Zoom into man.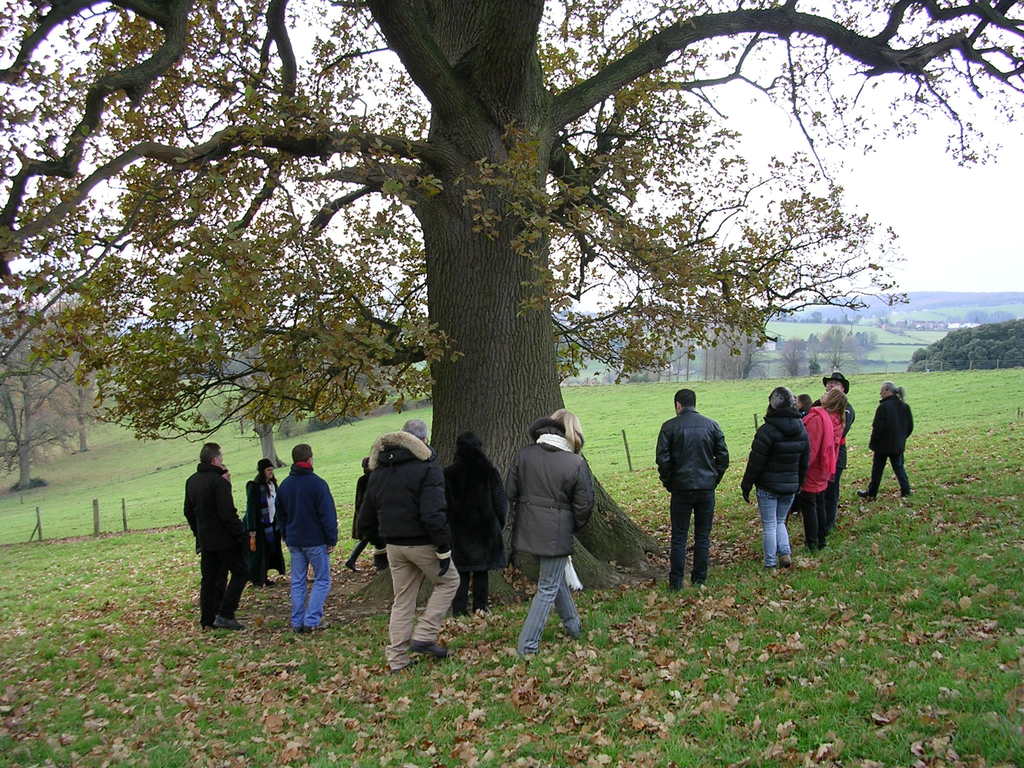
Zoom target: [266, 442, 341, 634].
